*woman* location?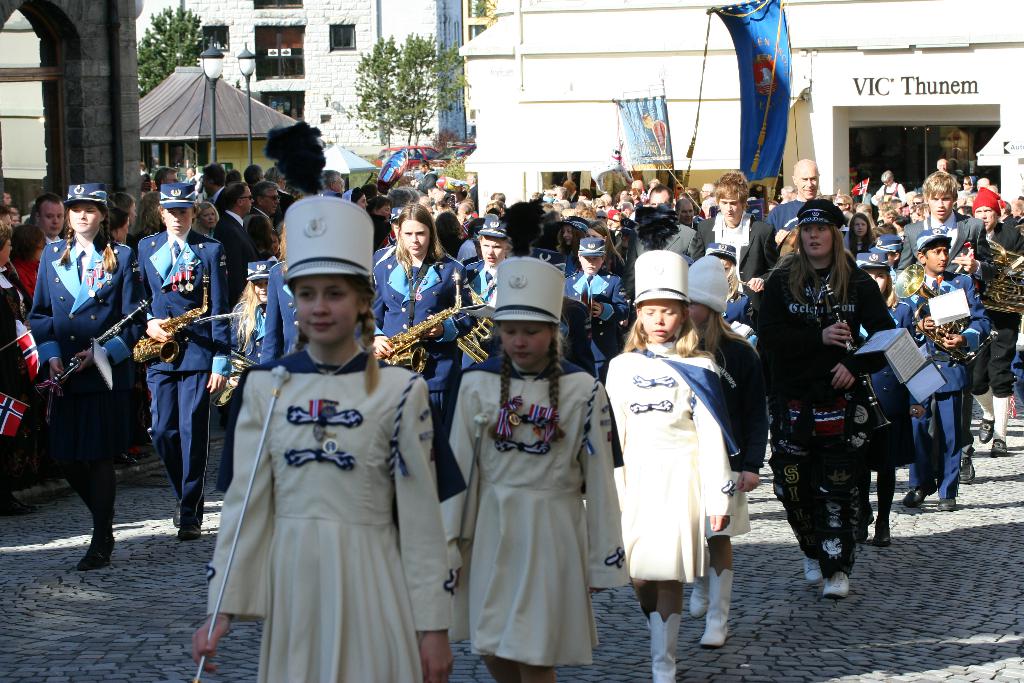
{"x1": 459, "y1": 204, "x2": 506, "y2": 368}
